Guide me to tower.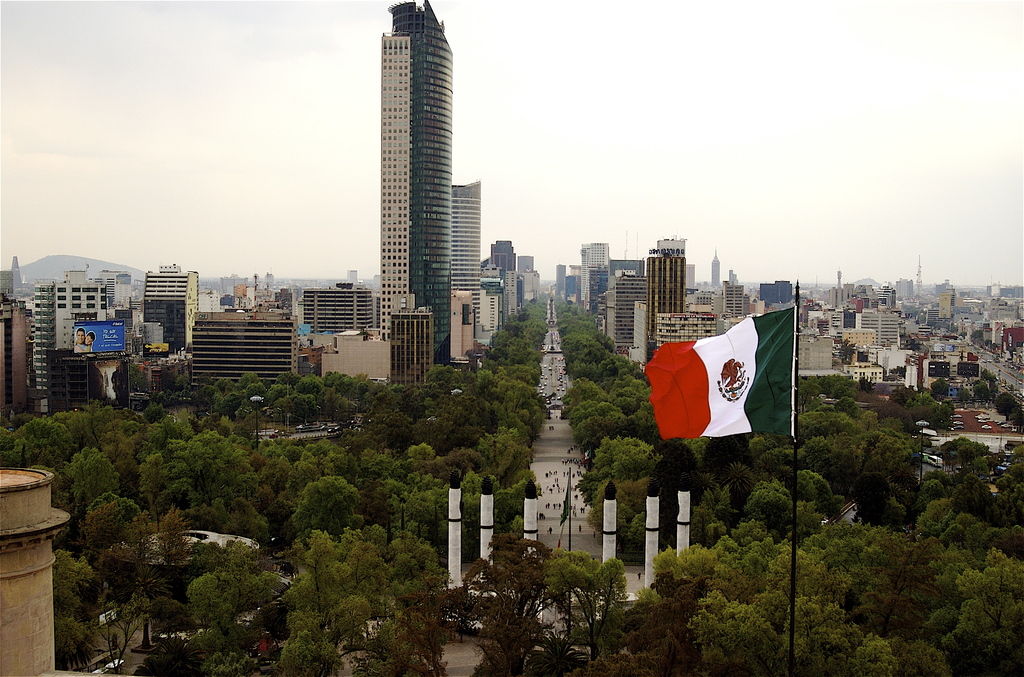
Guidance: l=717, t=273, r=746, b=339.
